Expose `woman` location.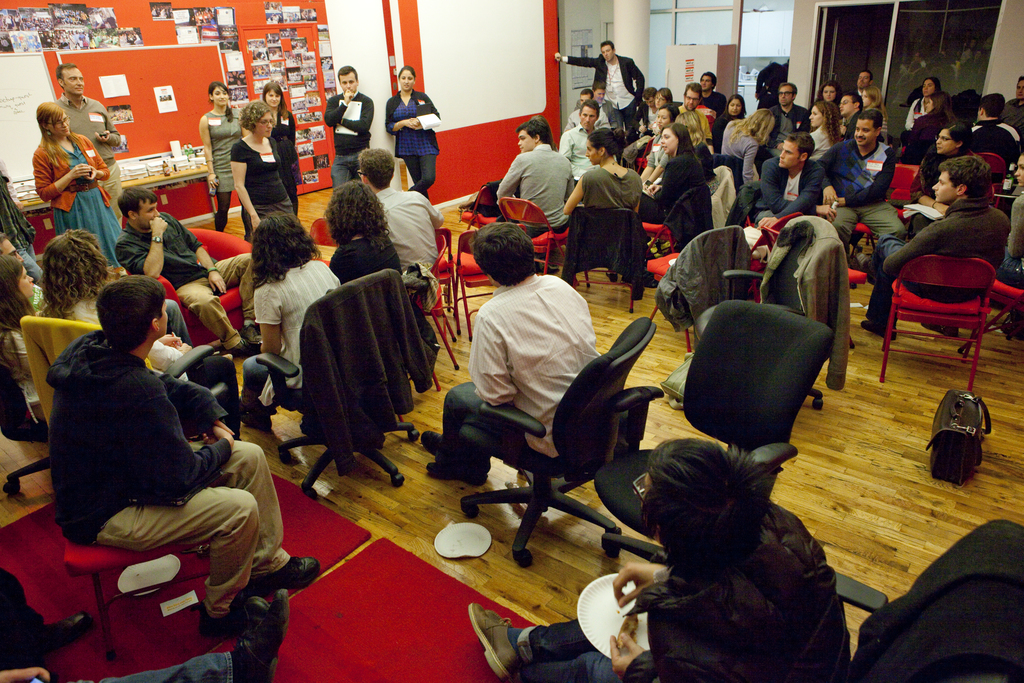
Exposed at 863,85,888,145.
